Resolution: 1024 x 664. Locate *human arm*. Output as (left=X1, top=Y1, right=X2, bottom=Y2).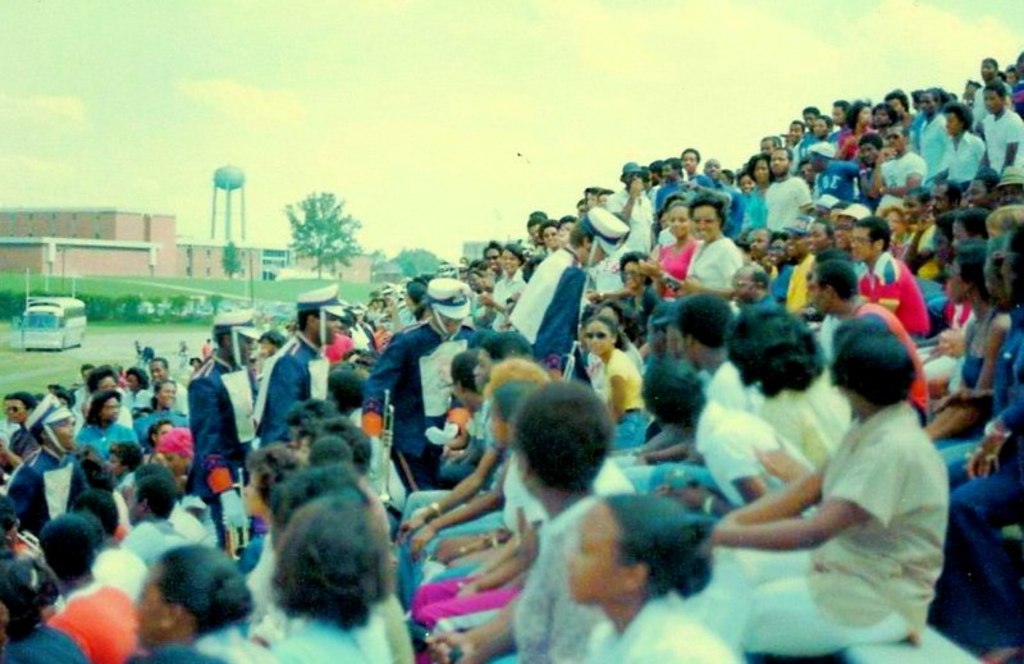
(left=261, top=354, right=305, bottom=439).
